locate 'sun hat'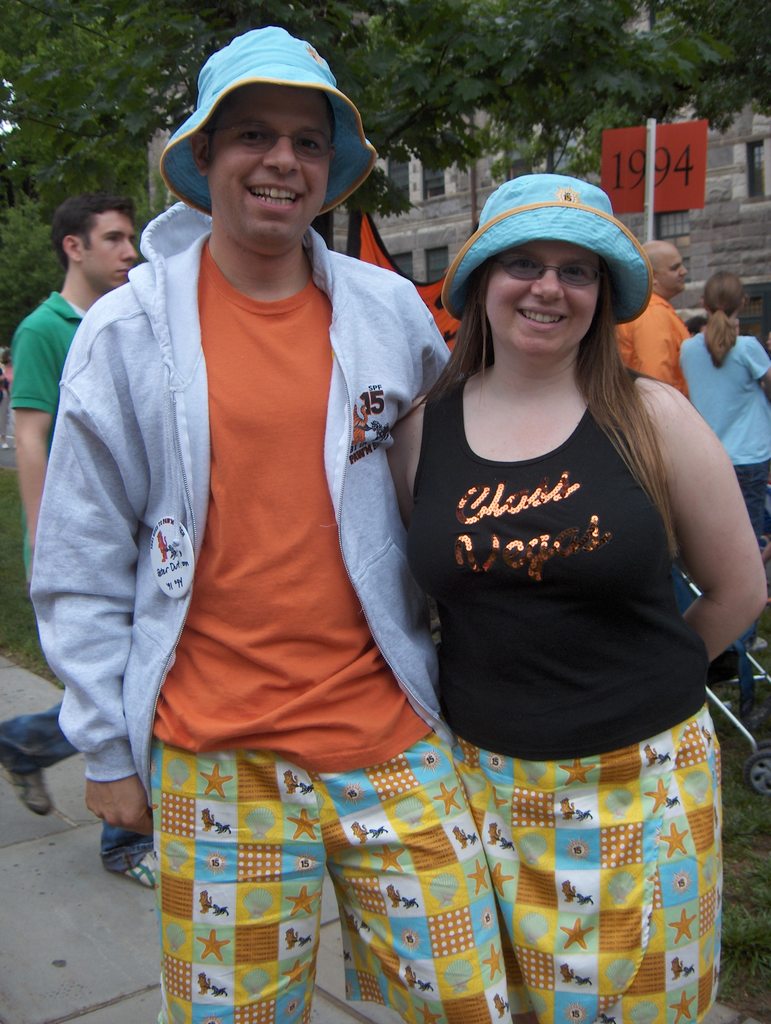
pyautogui.locateOnScreen(156, 23, 385, 226)
